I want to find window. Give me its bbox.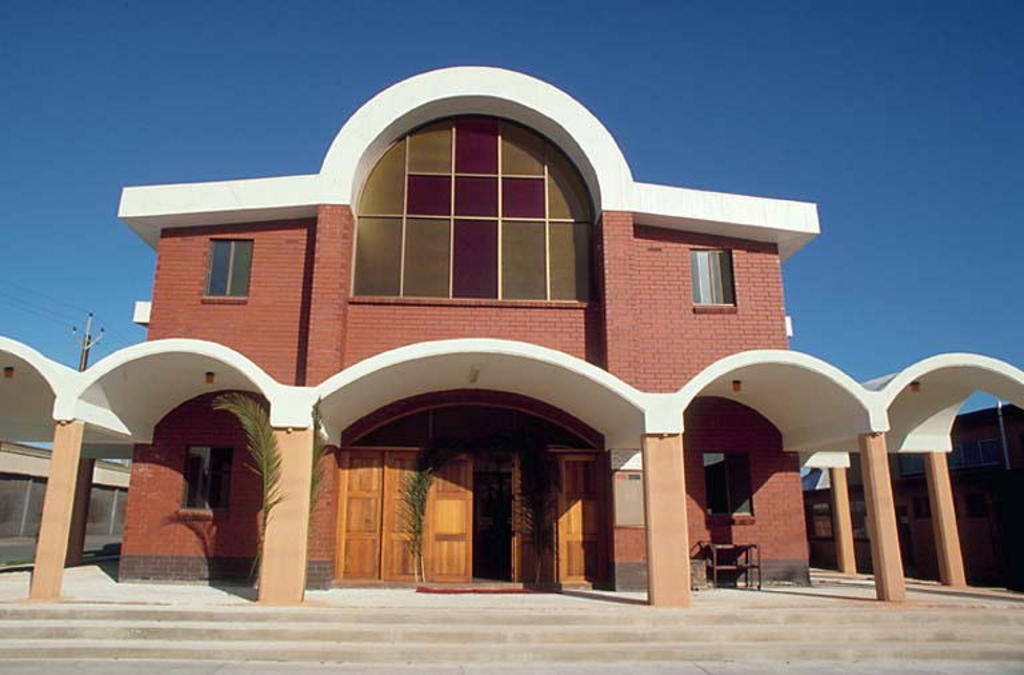
180 442 229 510.
